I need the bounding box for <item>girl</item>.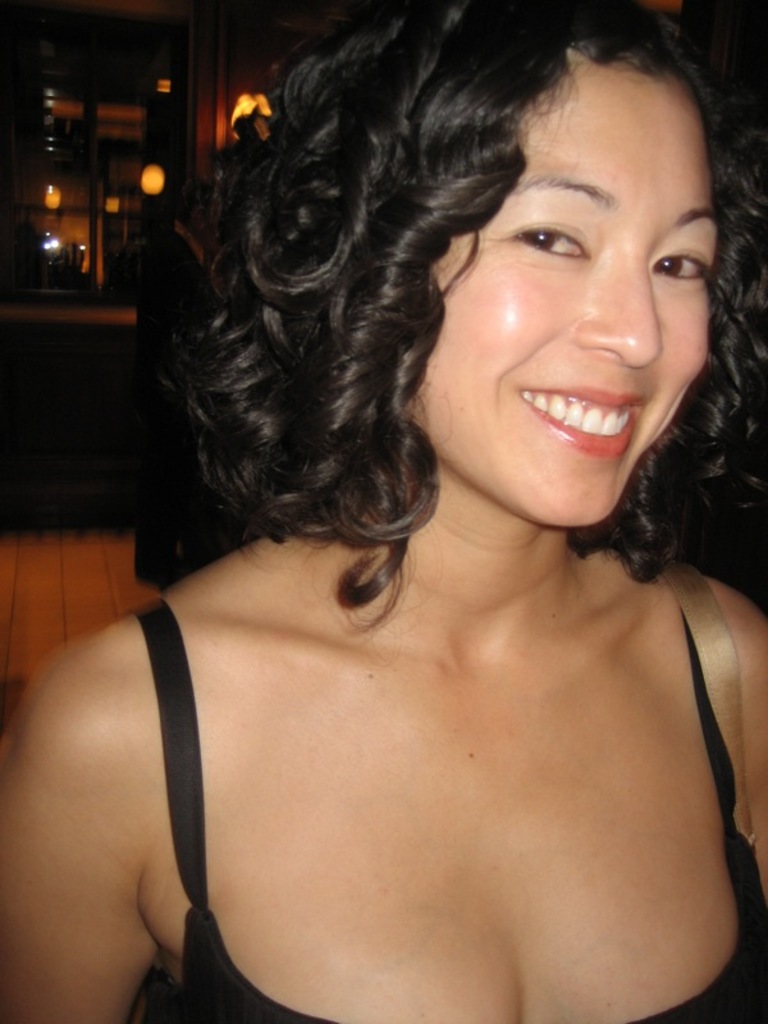
Here it is: region(0, 0, 767, 1023).
